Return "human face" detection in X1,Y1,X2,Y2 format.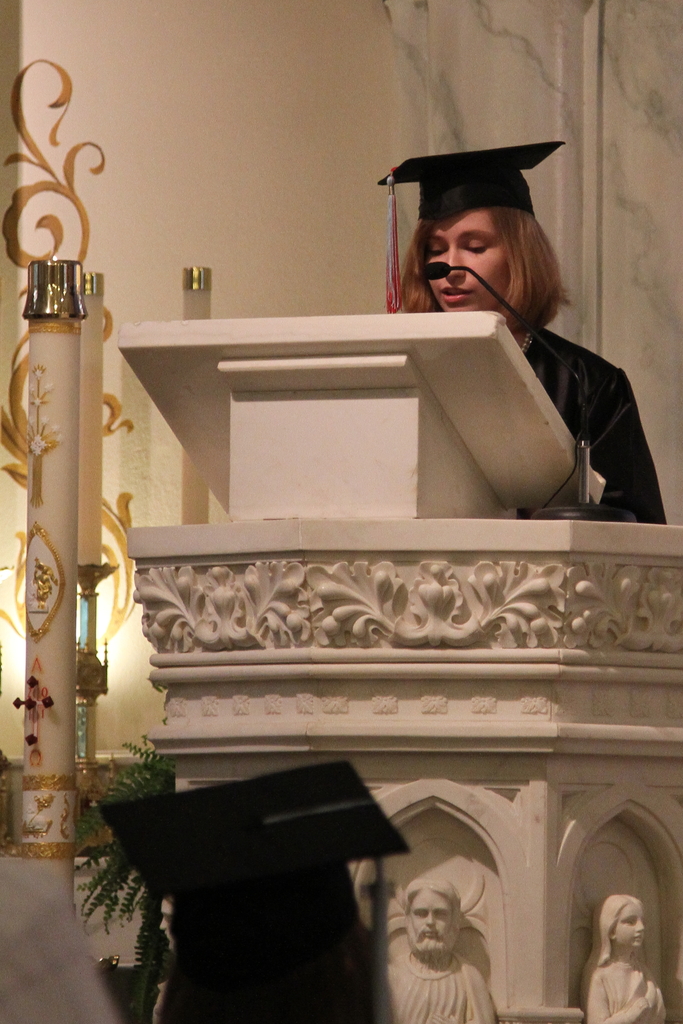
418,212,509,308.
